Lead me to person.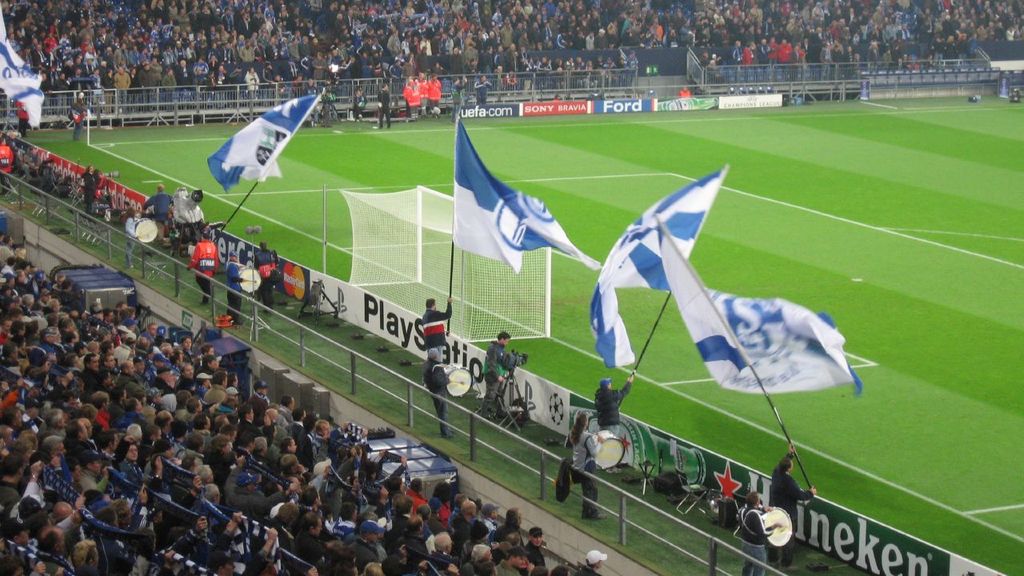
Lead to <bbox>378, 81, 394, 128</bbox>.
